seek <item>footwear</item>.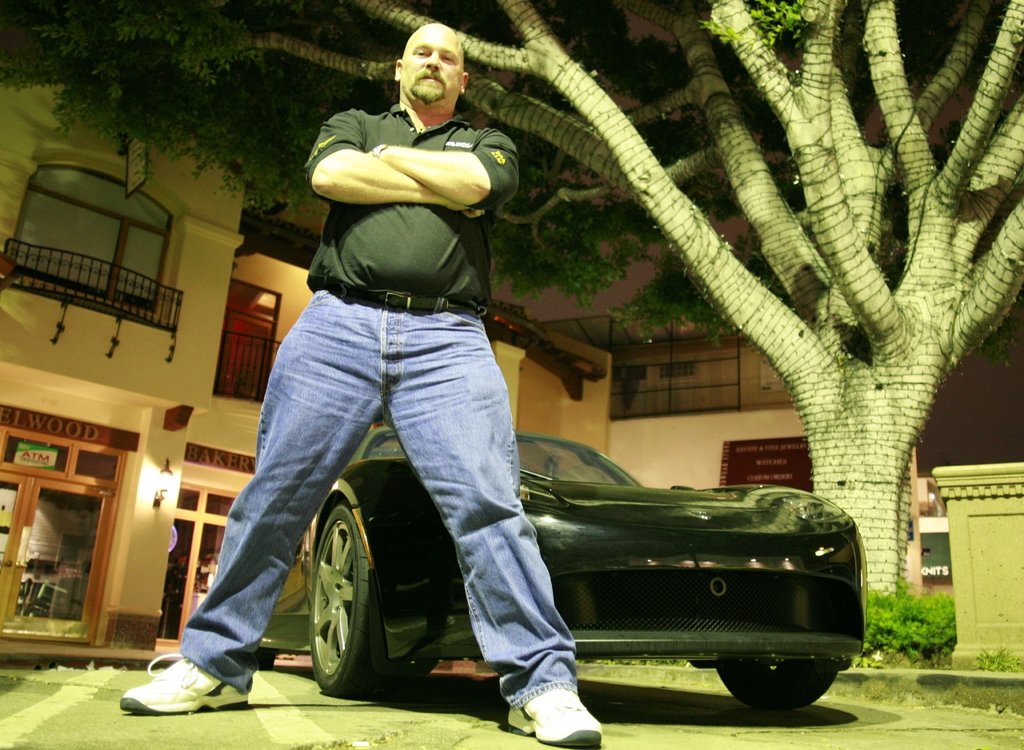
BBox(120, 656, 248, 720).
